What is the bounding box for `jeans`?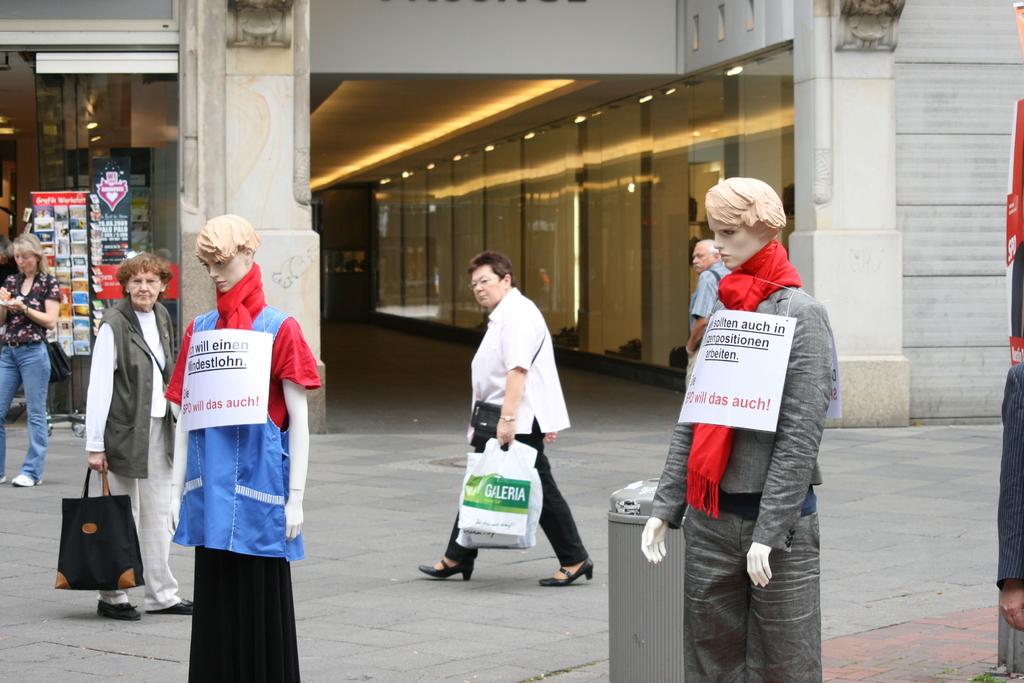
box=[0, 338, 58, 484].
